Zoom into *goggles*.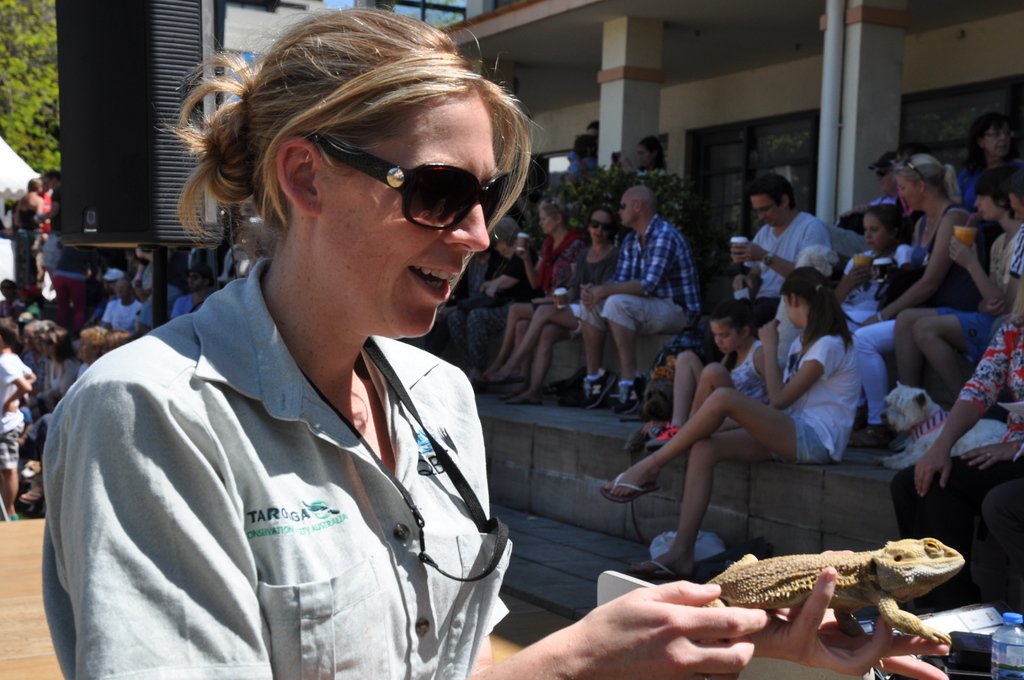
Zoom target: <box>282,135,514,217</box>.
